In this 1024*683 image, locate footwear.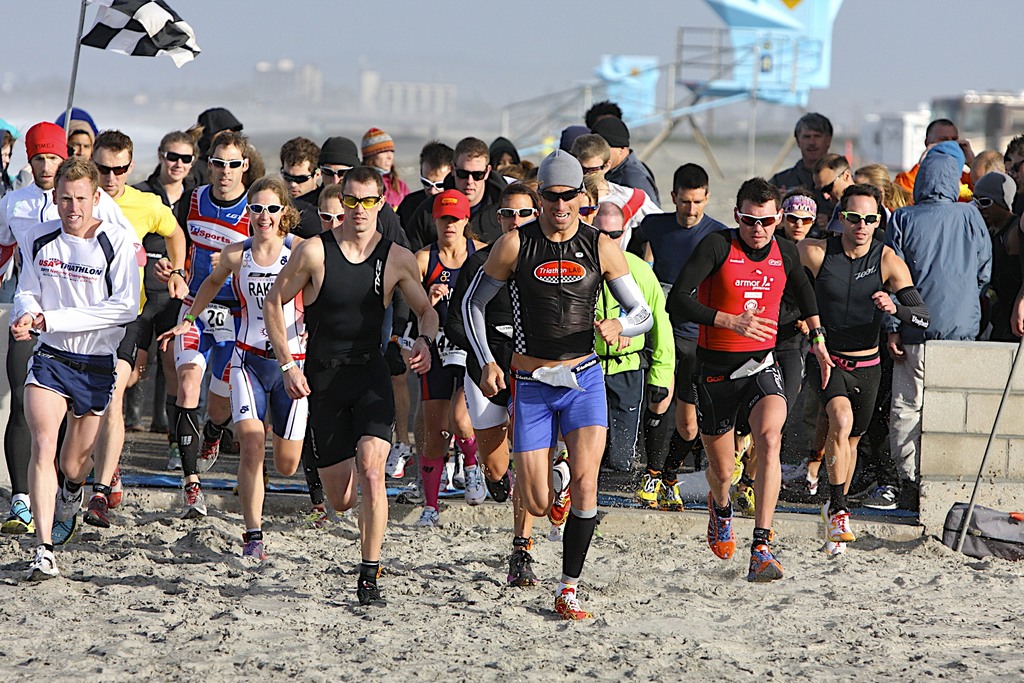
Bounding box: 485/465/514/501.
